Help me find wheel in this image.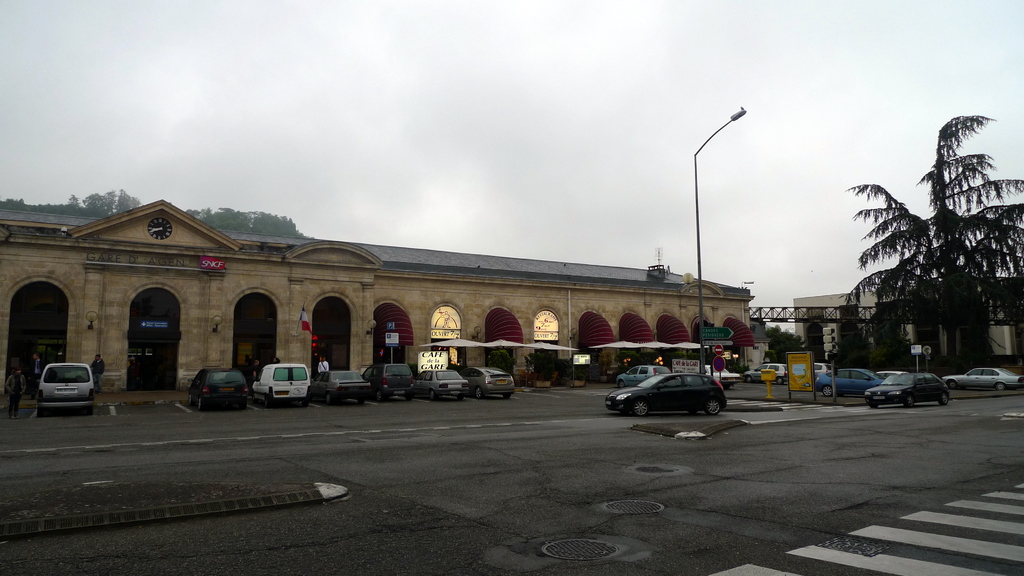
Found it: bbox=[194, 389, 204, 412].
